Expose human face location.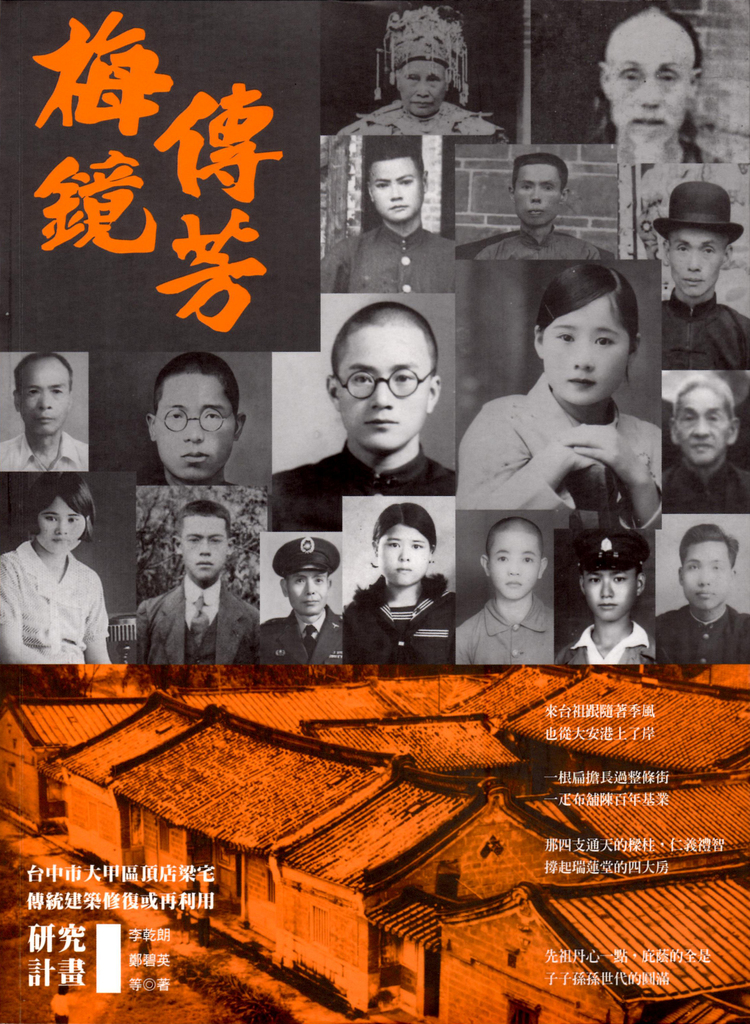
Exposed at bbox(582, 570, 640, 624).
